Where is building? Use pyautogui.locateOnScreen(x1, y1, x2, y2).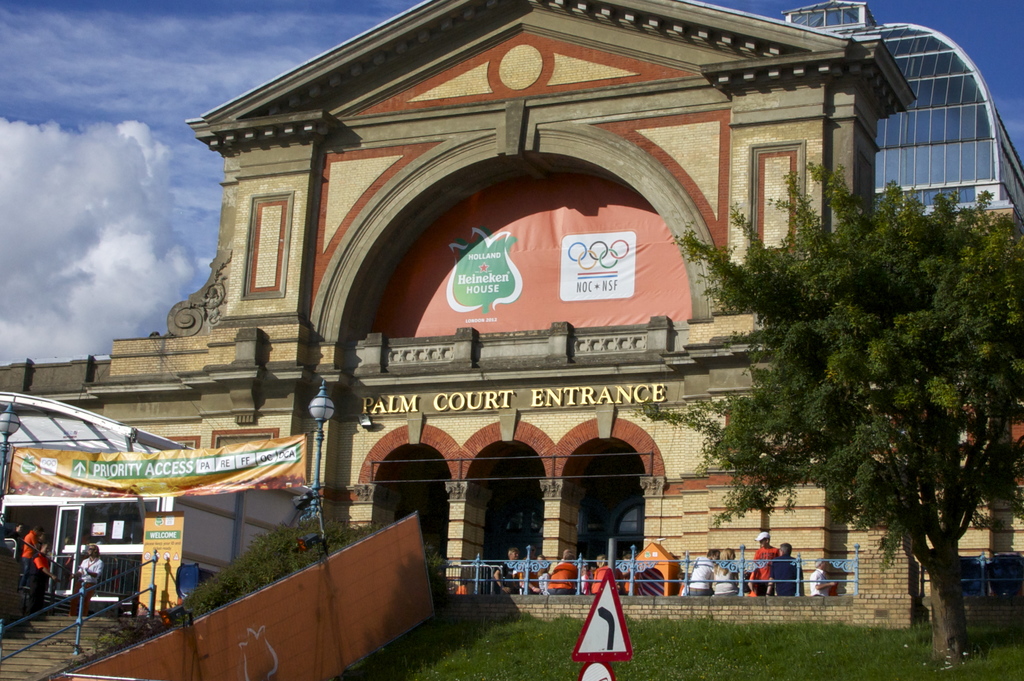
pyautogui.locateOnScreen(0, 0, 1023, 631).
